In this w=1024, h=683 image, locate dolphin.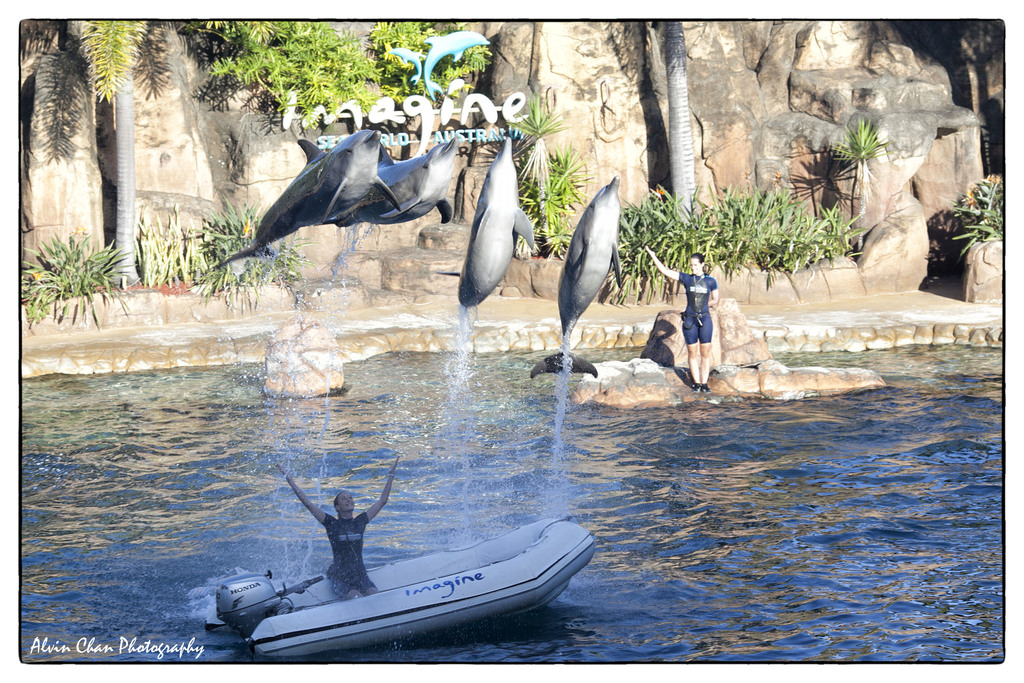
Bounding box: left=417, top=28, right=491, bottom=103.
